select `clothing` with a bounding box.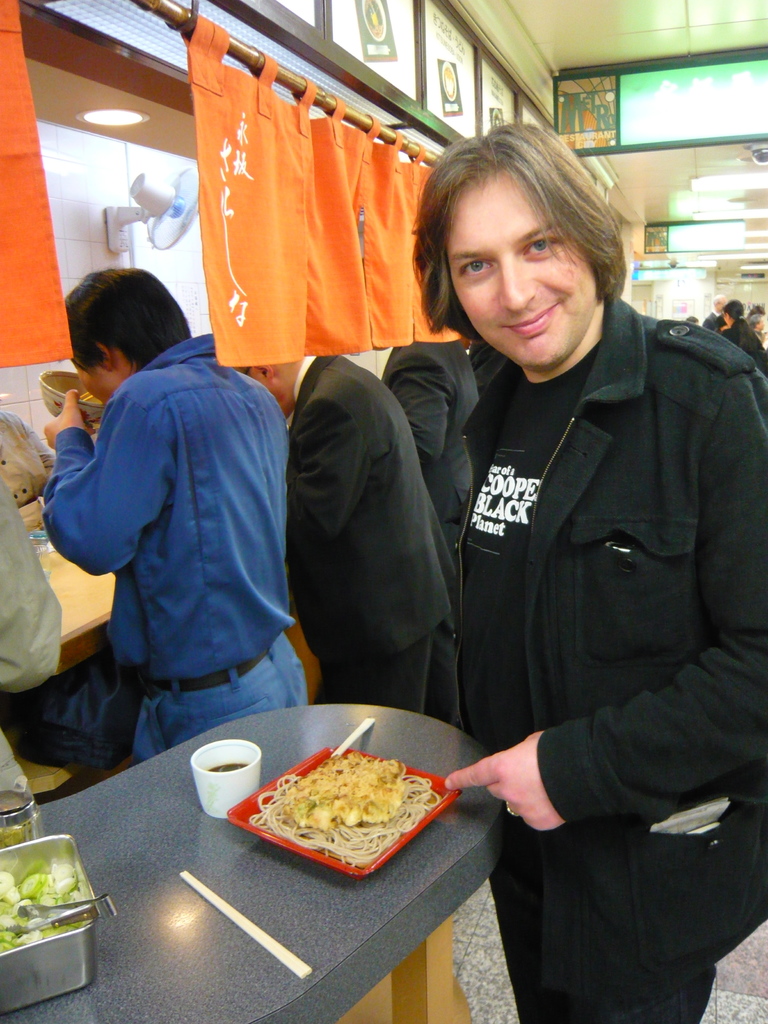
box(699, 314, 727, 337).
